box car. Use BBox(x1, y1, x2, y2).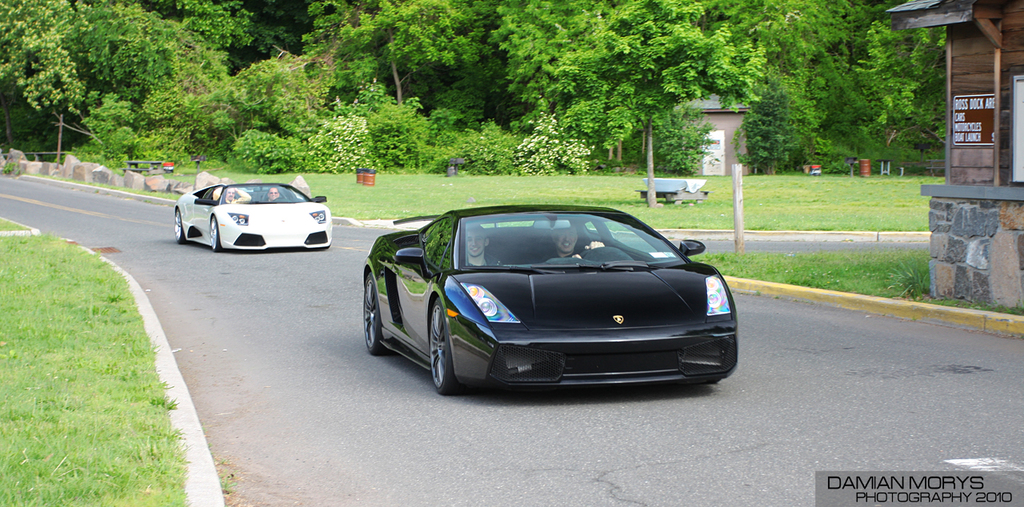
BBox(362, 206, 737, 398).
